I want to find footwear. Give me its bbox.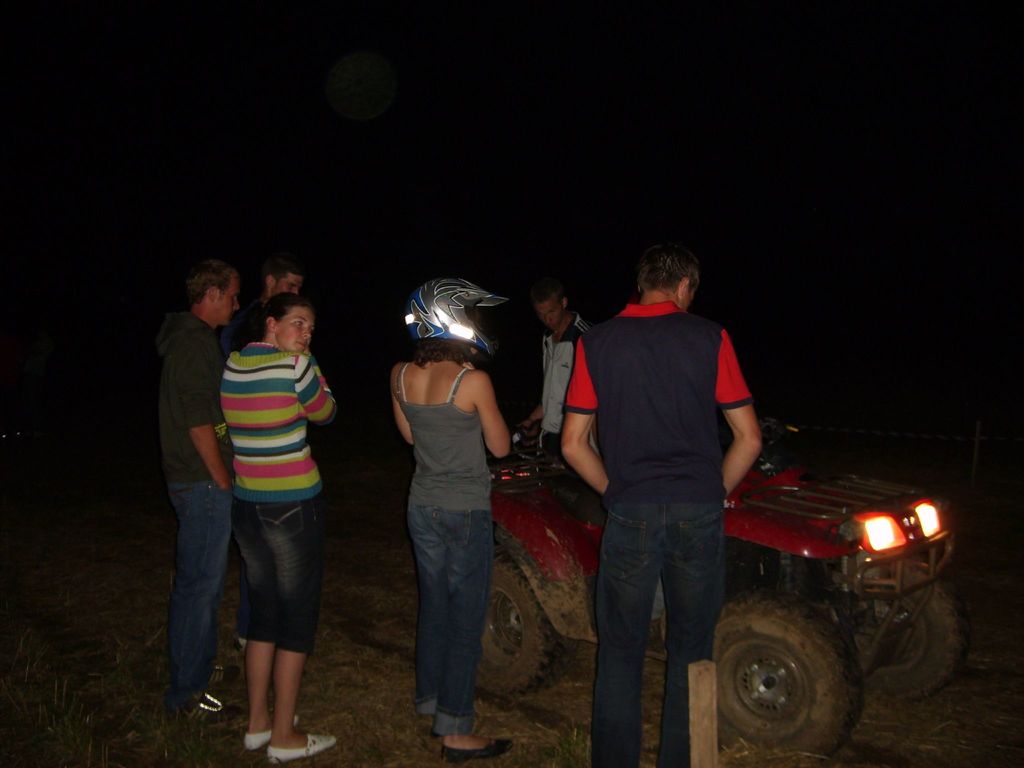
x1=205 y1=659 x2=243 y2=691.
